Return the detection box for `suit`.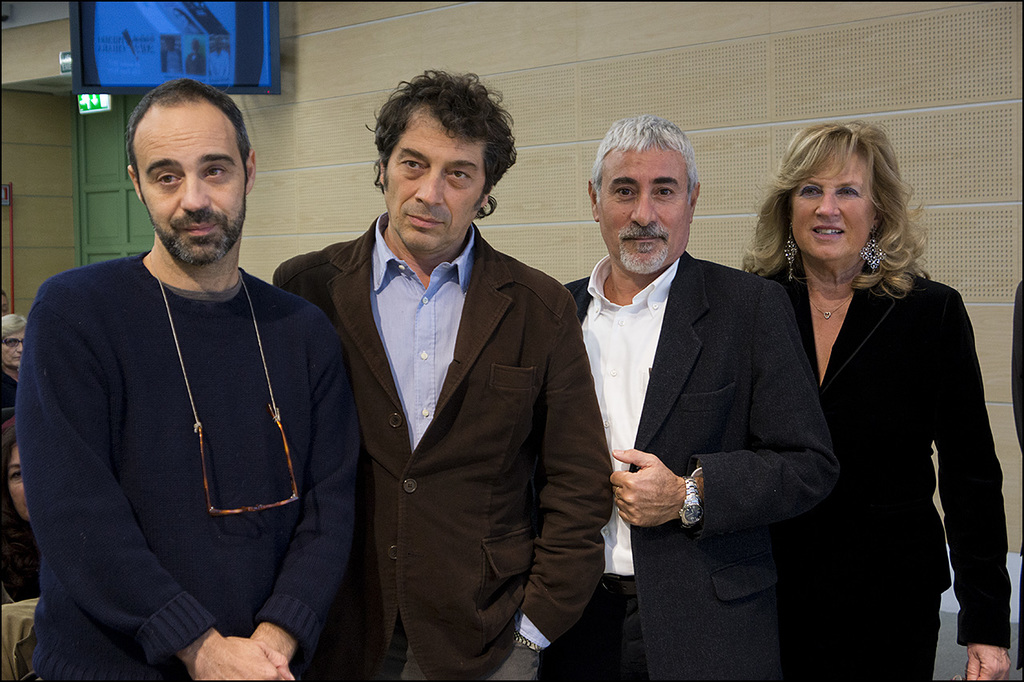
(left=273, top=209, right=612, bottom=681).
